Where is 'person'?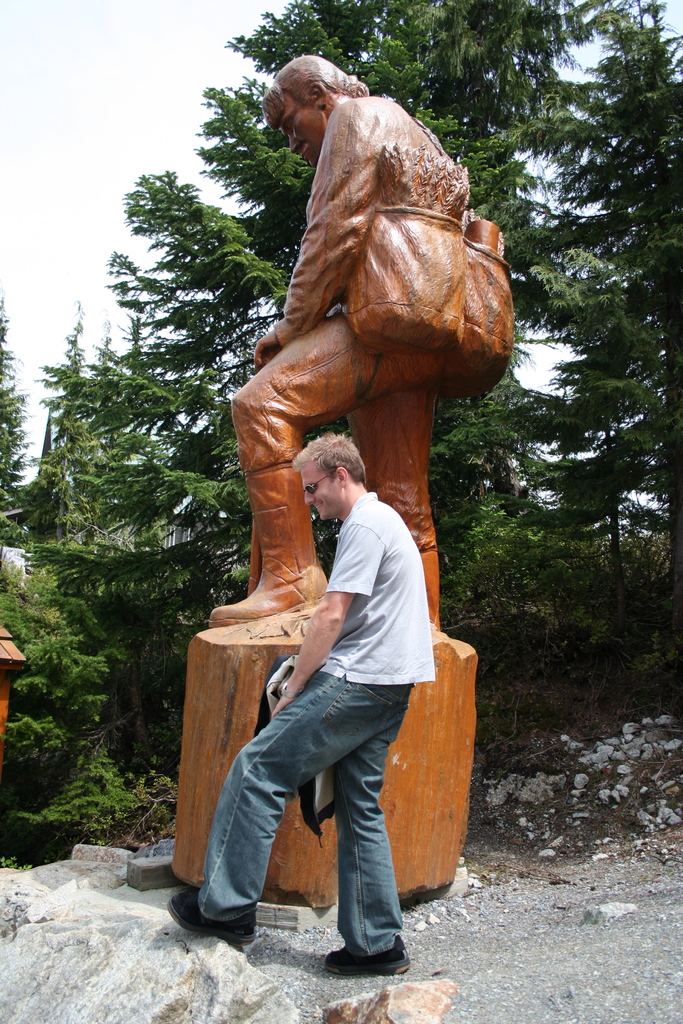
[x1=170, y1=427, x2=409, y2=975].
